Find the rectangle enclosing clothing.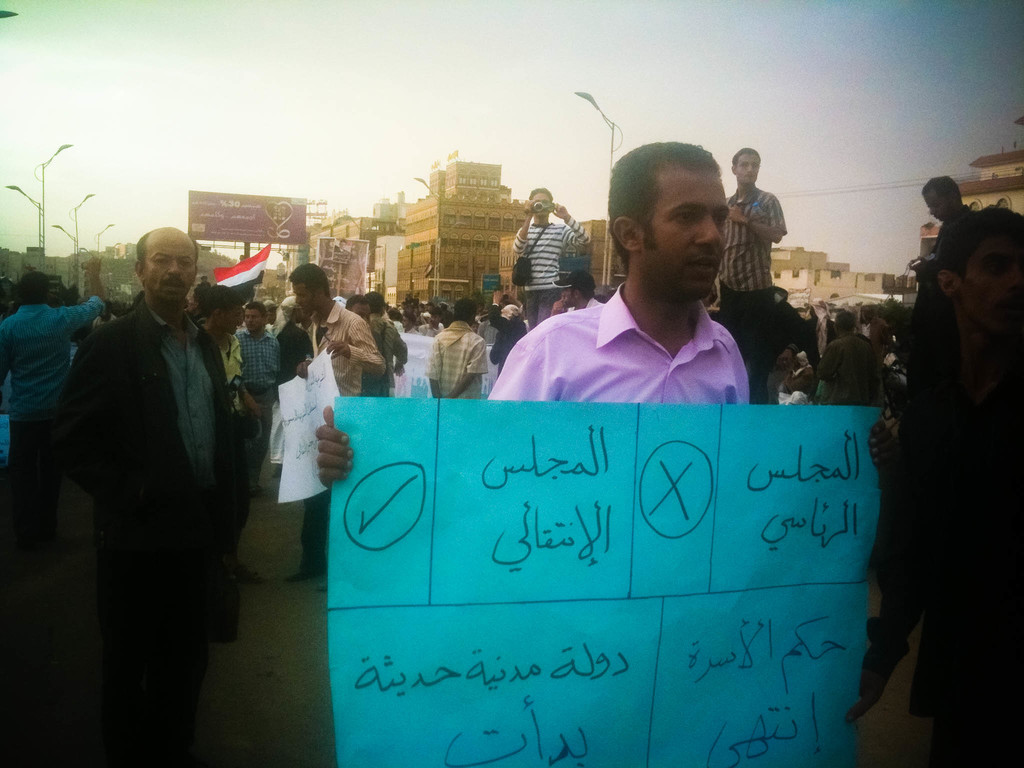
BBox(241, 329, 285, 486).
